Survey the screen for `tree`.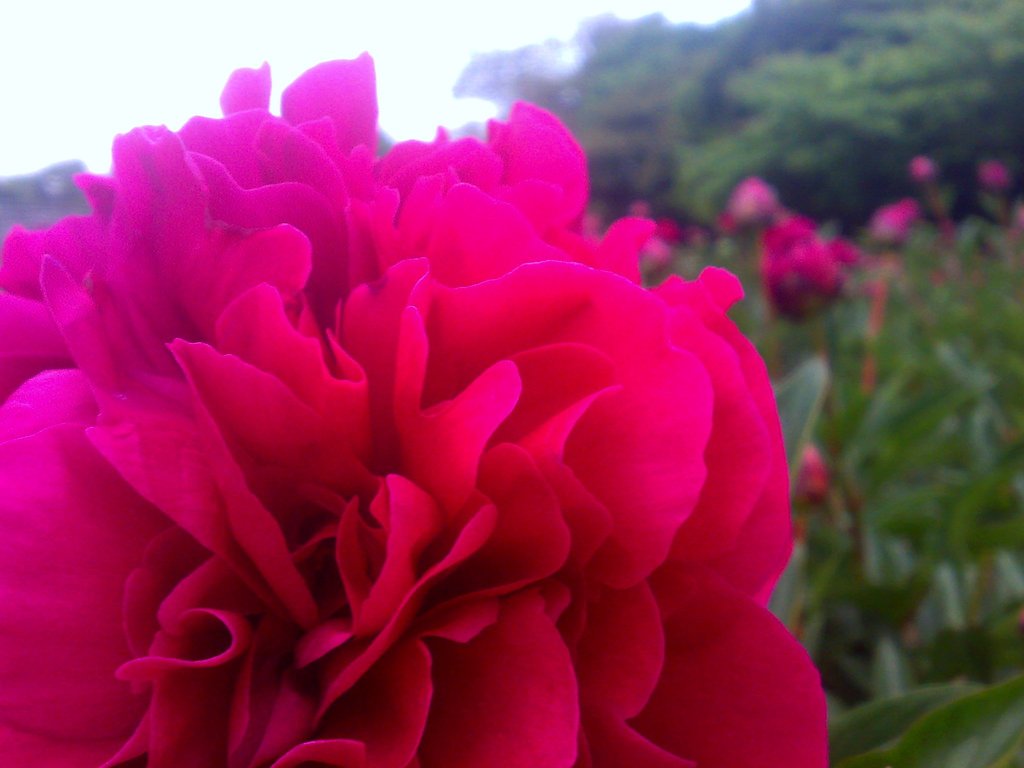
Survey found: BBox(664, 140, 781, 228).
